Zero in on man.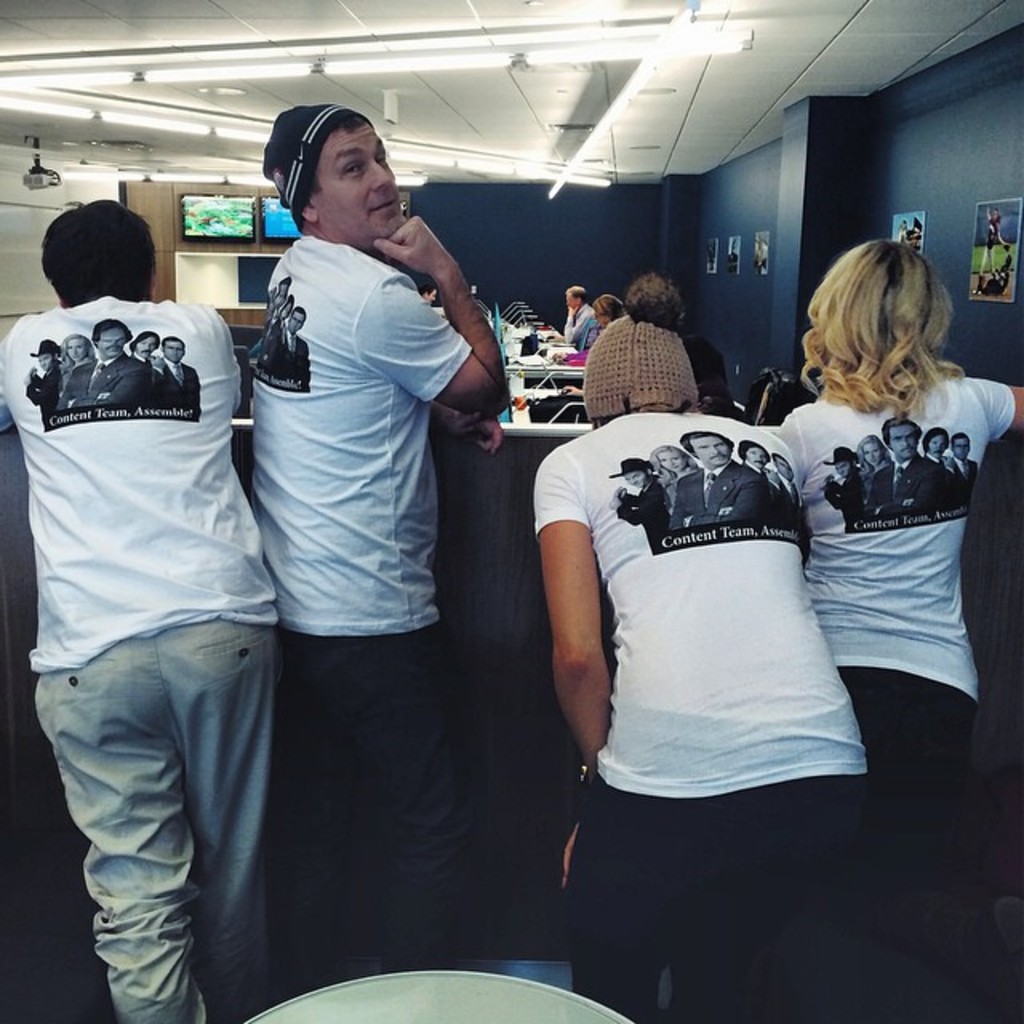
Zeroed in: region(878, 414, 942, 517).
